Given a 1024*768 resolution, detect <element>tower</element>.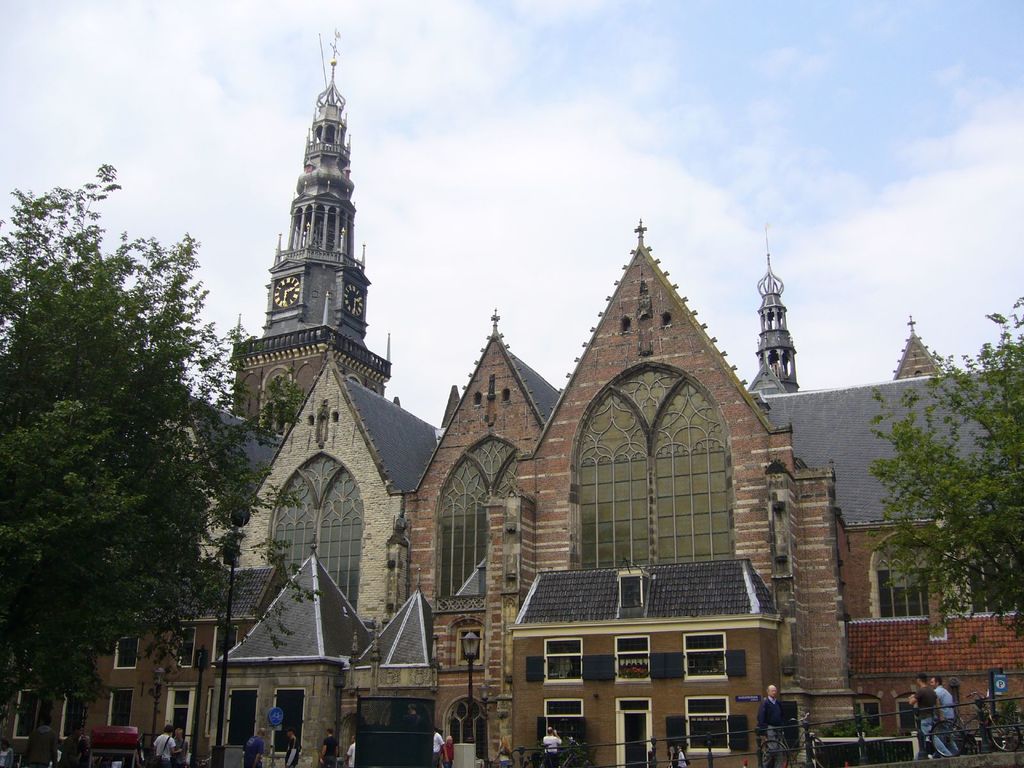
box=[226, 349, 440, 767].
